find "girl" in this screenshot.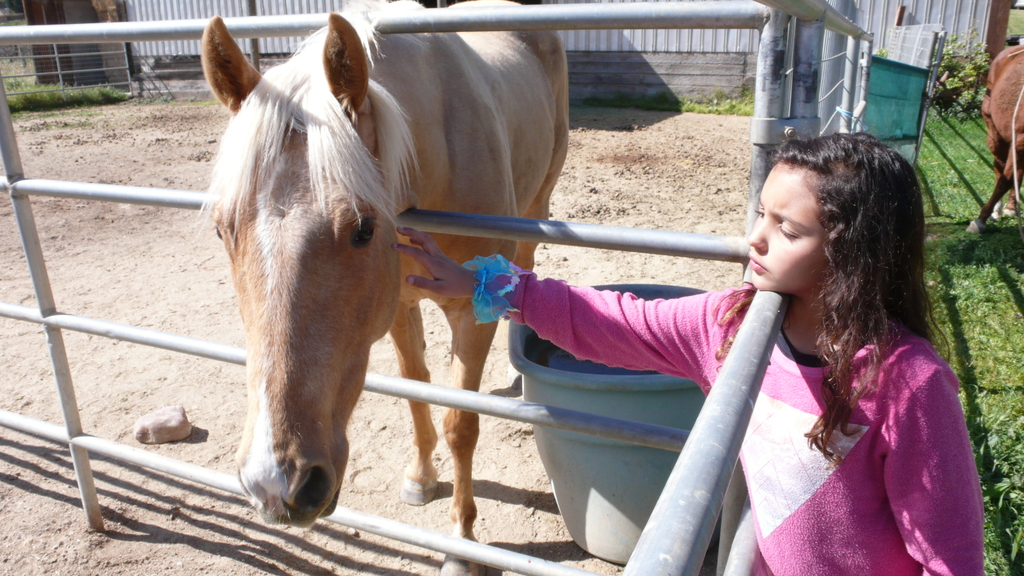
The bounding box for "girl" is BBox(390, 128, 984, 575).
